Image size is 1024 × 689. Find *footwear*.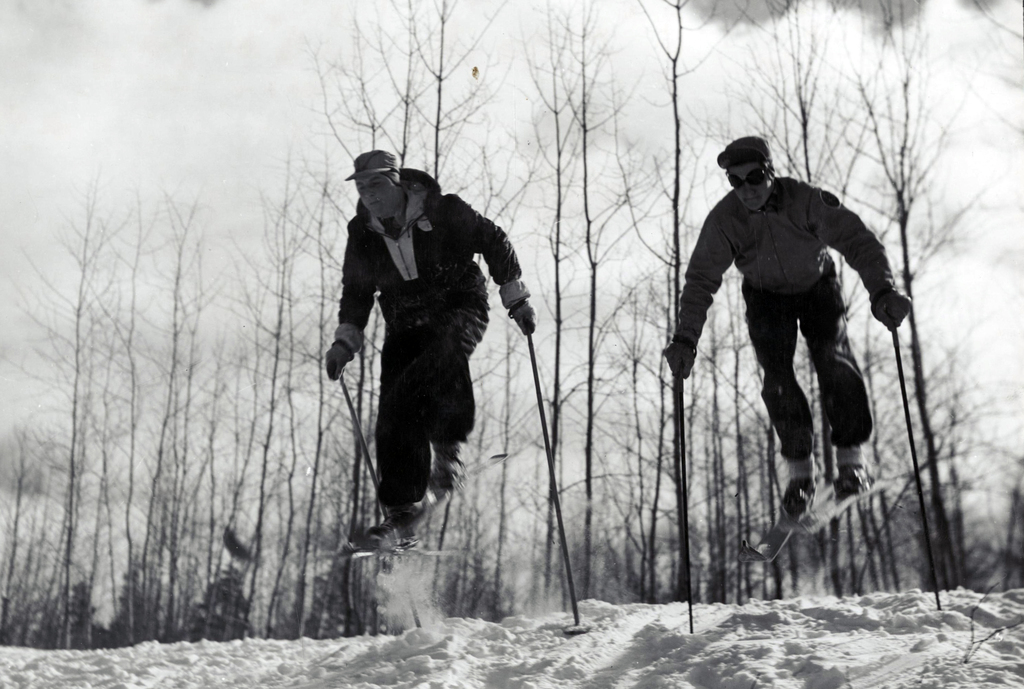
[780, 478, 812, 515].
